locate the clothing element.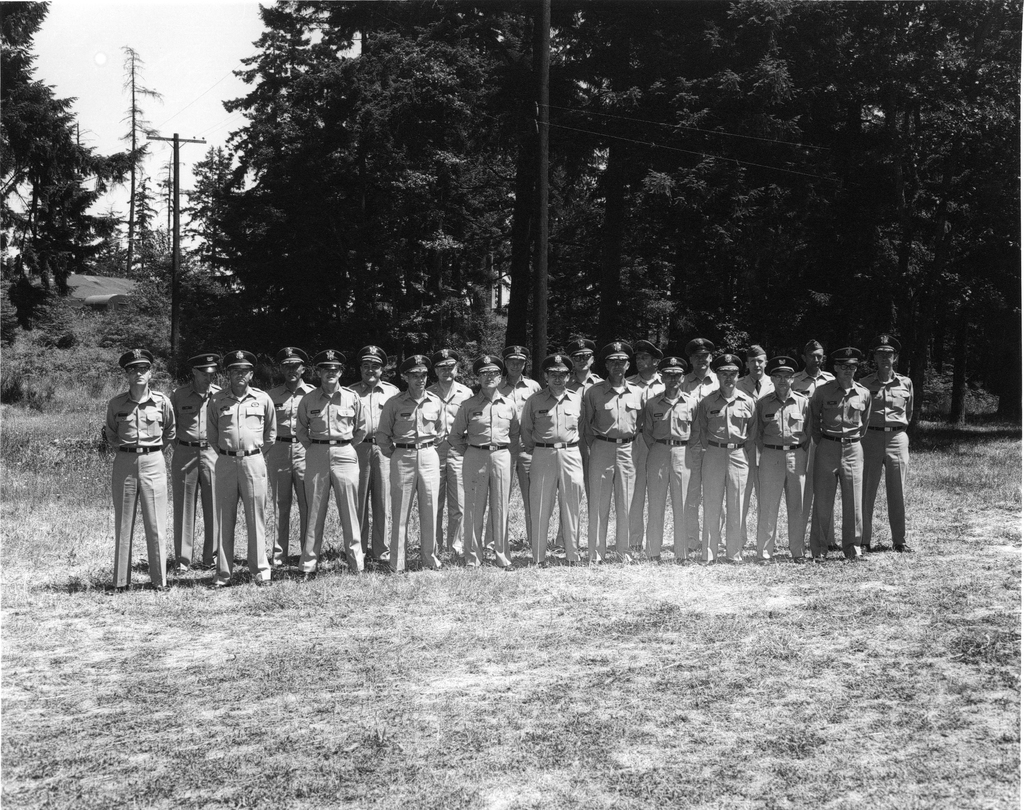
Element bbox: <region>643, 390, 701, 440</region>.
